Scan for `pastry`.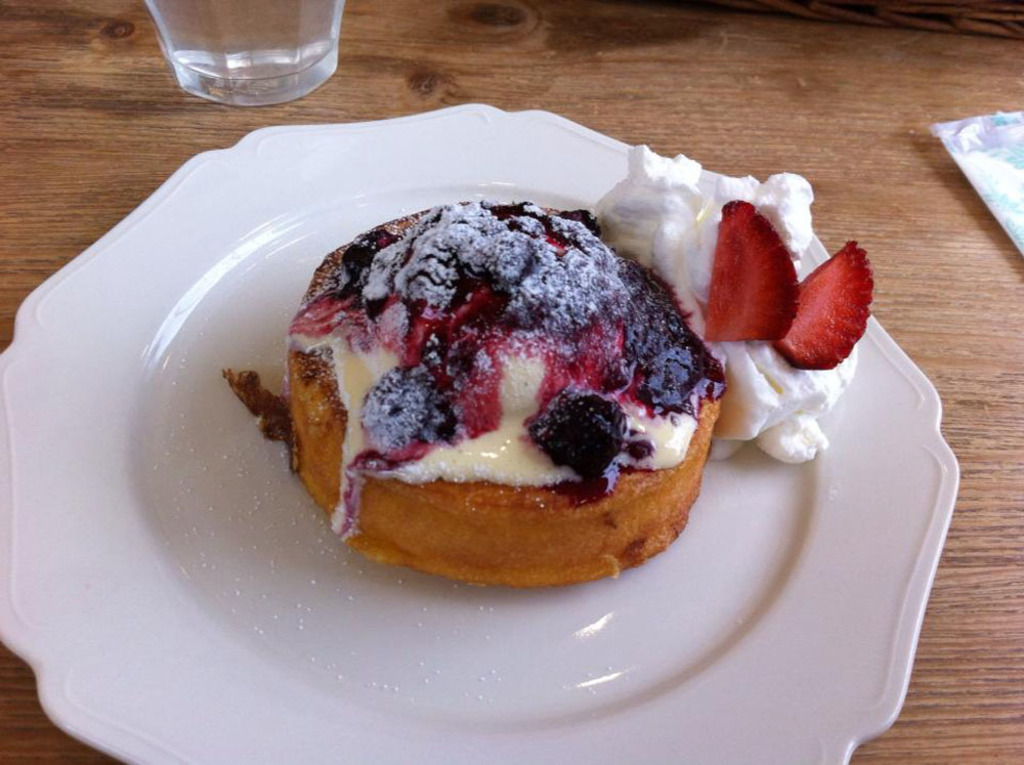
Scan result: box=[145, 197, 782, 647].
